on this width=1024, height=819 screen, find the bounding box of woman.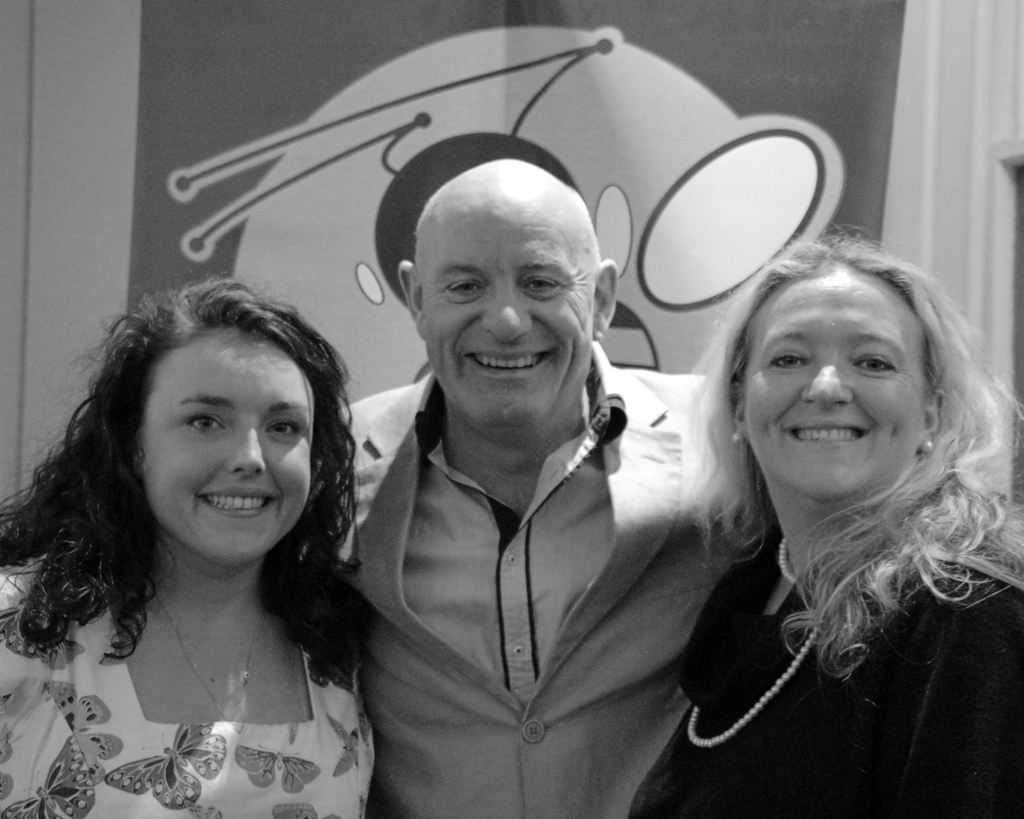
Bounding box: left=10, top=289, right=408, bottom=806.
